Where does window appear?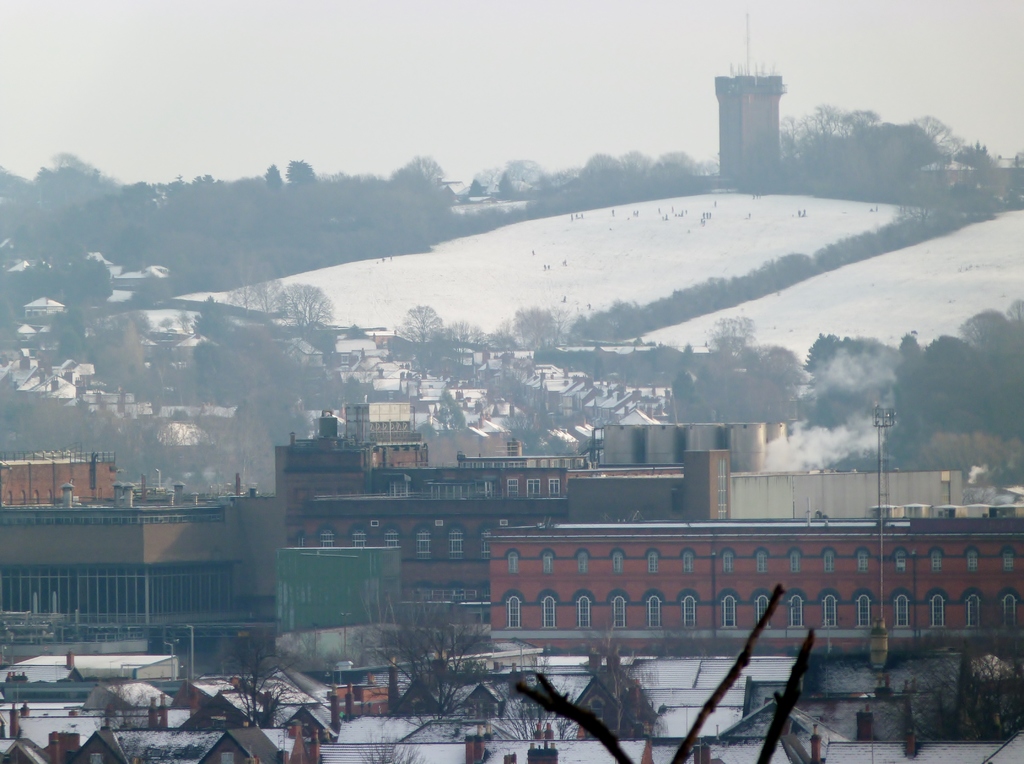
Appears at crop(892, 549, 905, 574).
